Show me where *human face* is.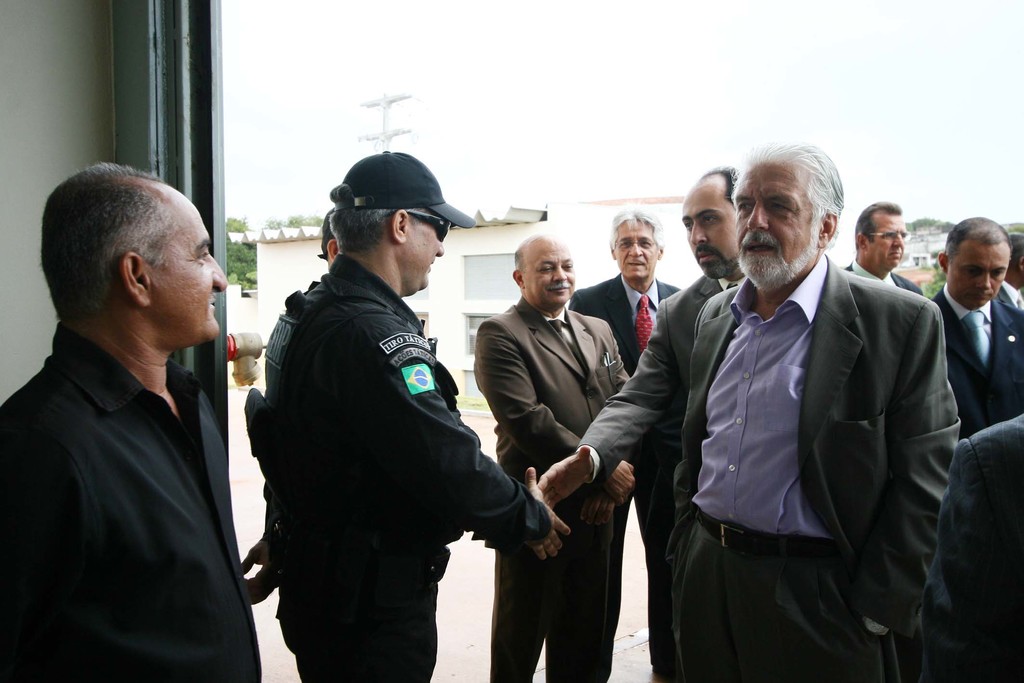
*human face* is at region(949, 250, 1008, 308).
